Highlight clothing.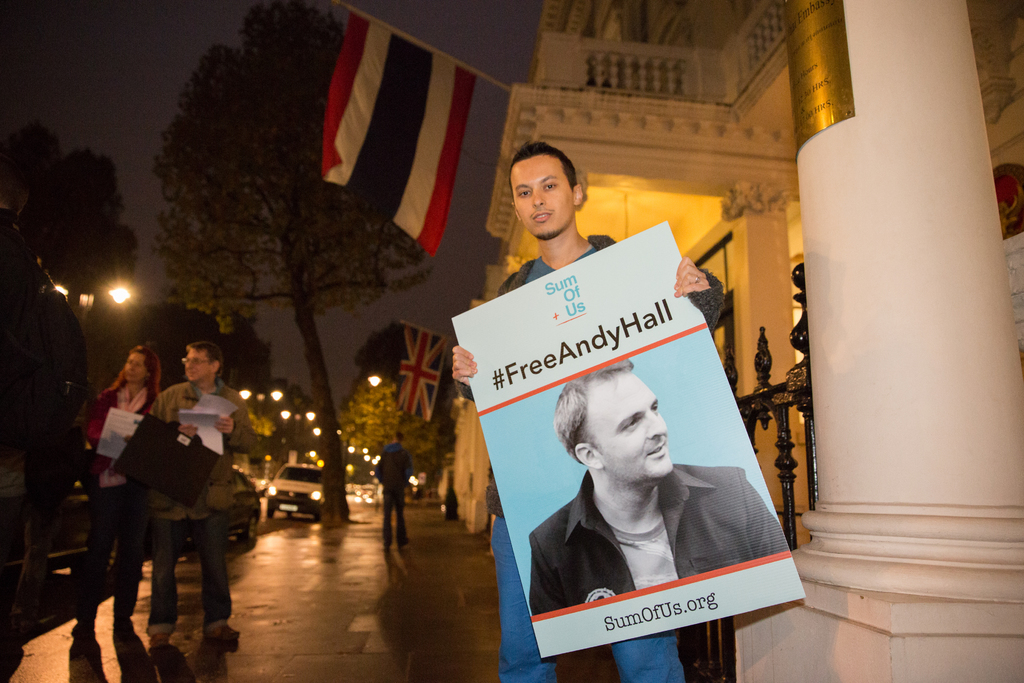
Highlighted region: <region>376, 444, 417, 545</region>.
